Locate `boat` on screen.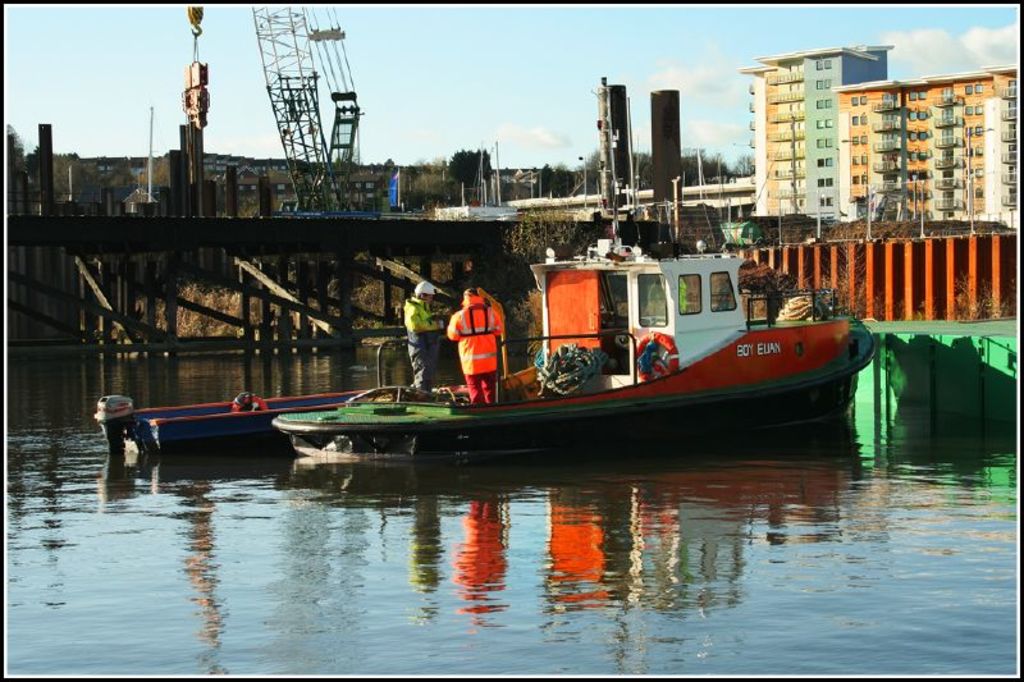
On screen at 95,380,365,454.
